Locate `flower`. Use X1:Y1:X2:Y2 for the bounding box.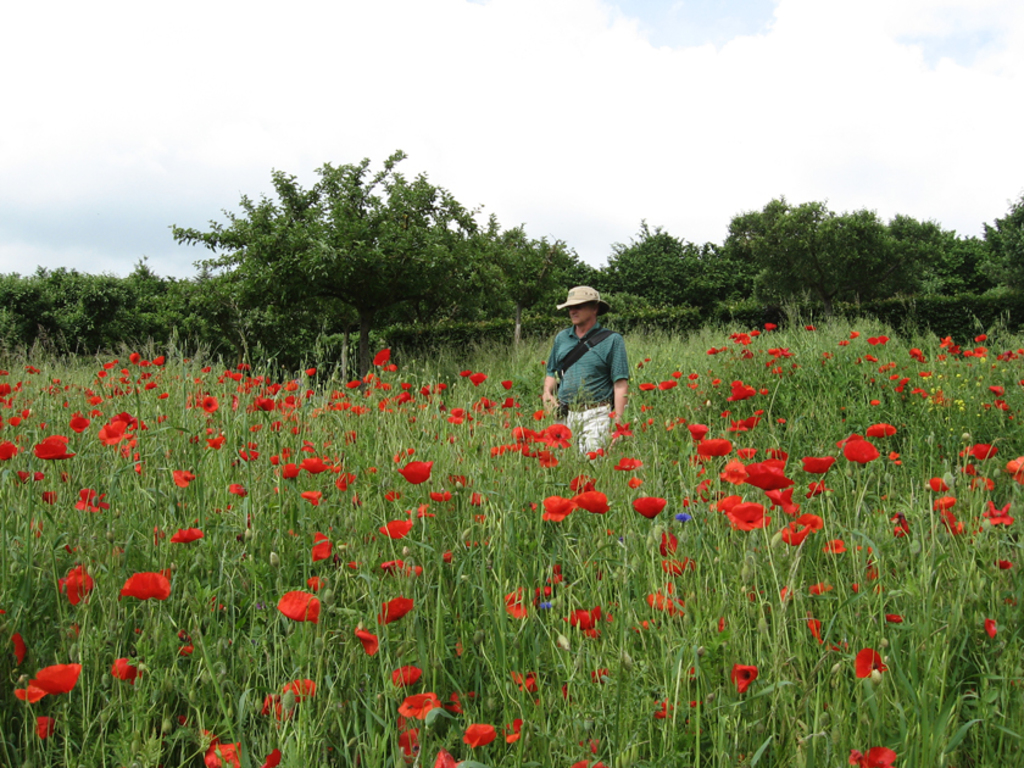
12:653:79:701.
